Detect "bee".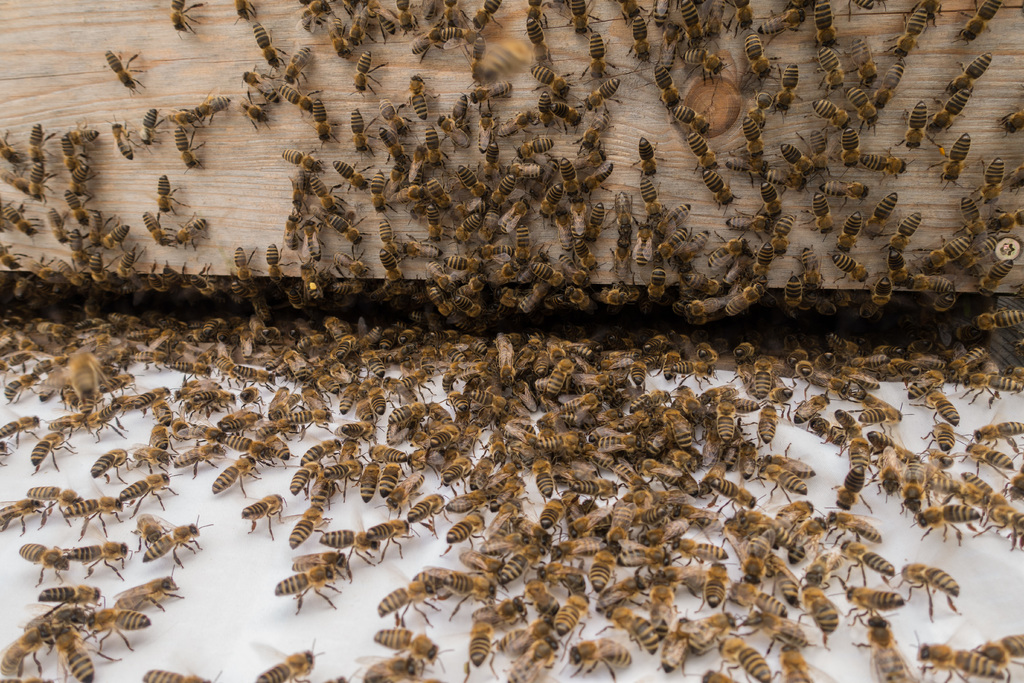
Detected at 450/207/479/247.
